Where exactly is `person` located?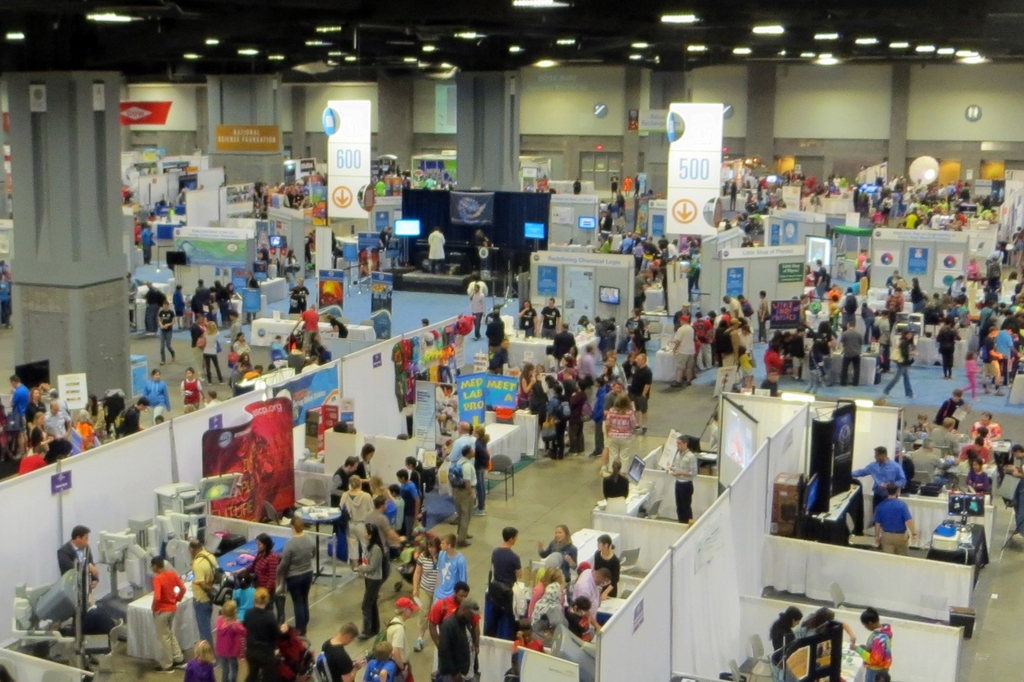
Its bounding box is 666, 303, 758, 381.
